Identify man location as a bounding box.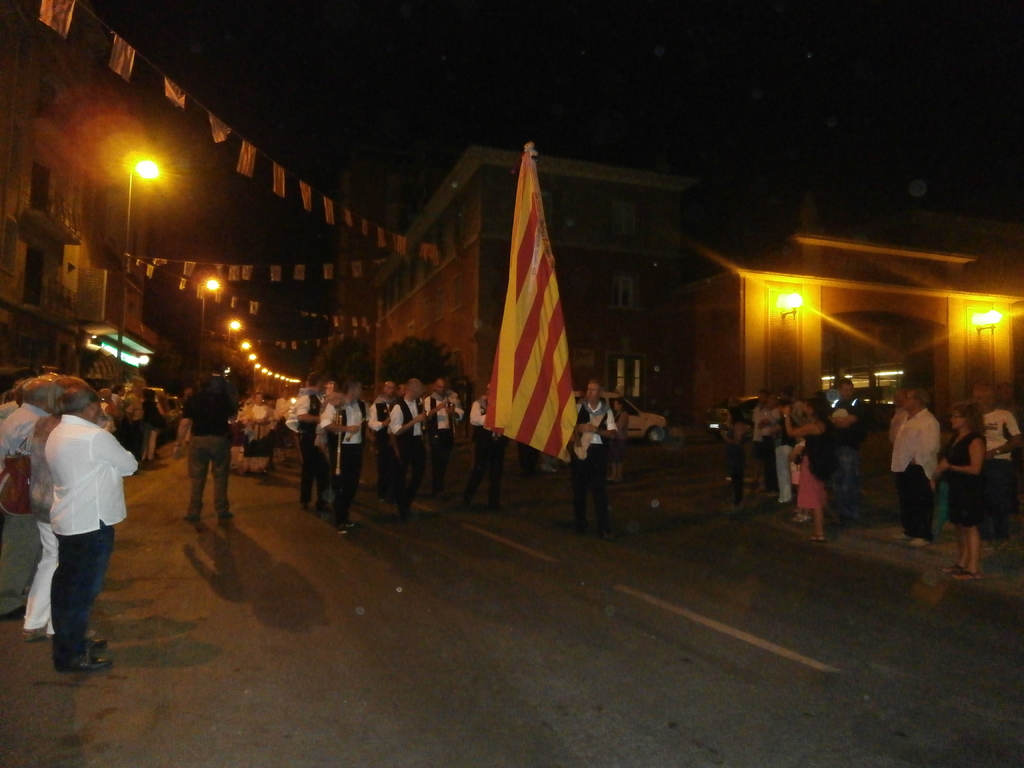
BBox(22, 378, 85, 644).
